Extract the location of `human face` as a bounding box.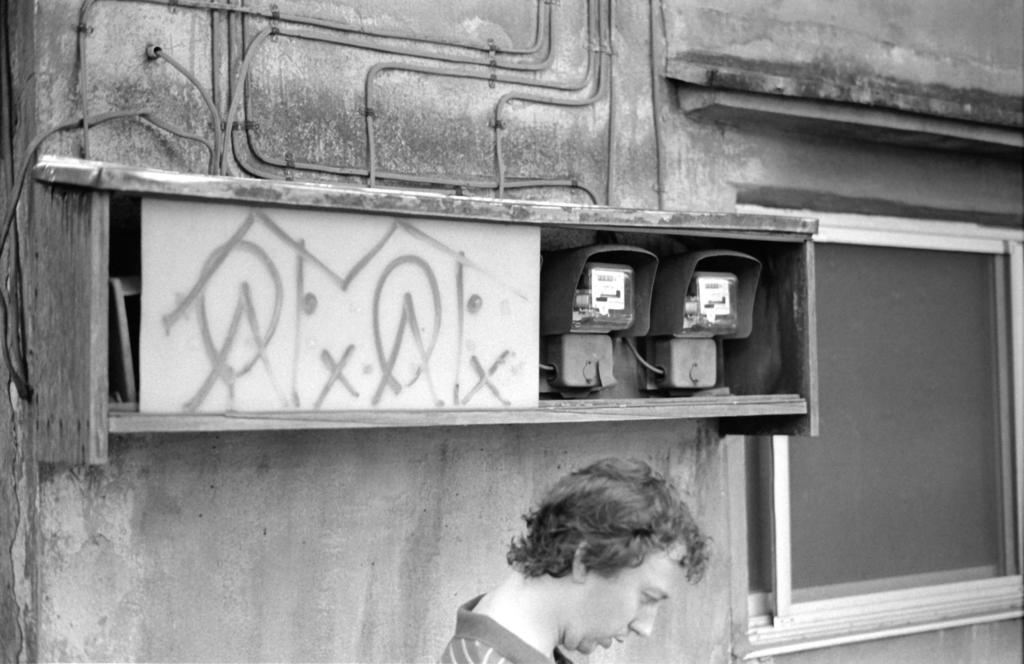
<bbox>564, 542, 685, 658</bbox>.
